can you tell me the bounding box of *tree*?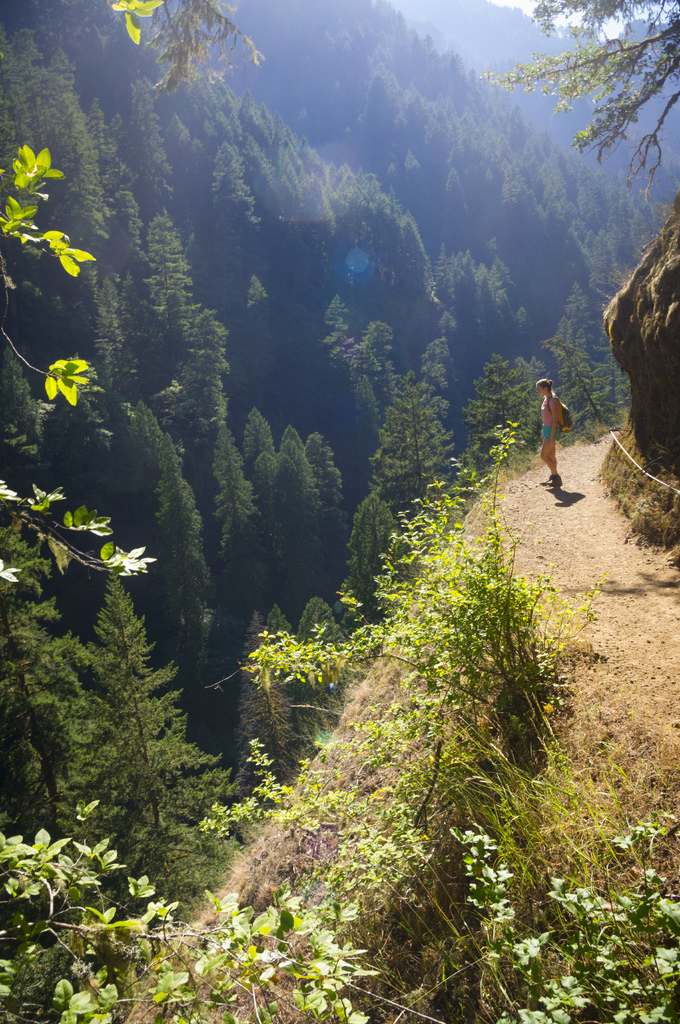
{"x1": 365, "y1": 320, "x2": 402, "y2": 376}.
